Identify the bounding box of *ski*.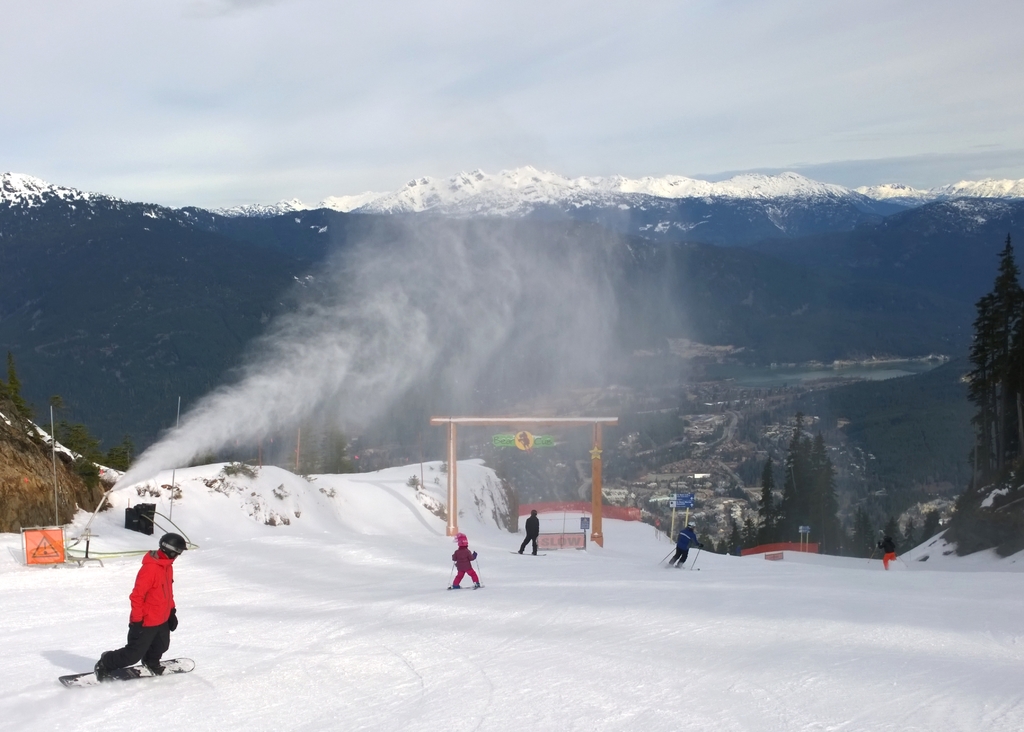
box(466, 582, 485, 593).
